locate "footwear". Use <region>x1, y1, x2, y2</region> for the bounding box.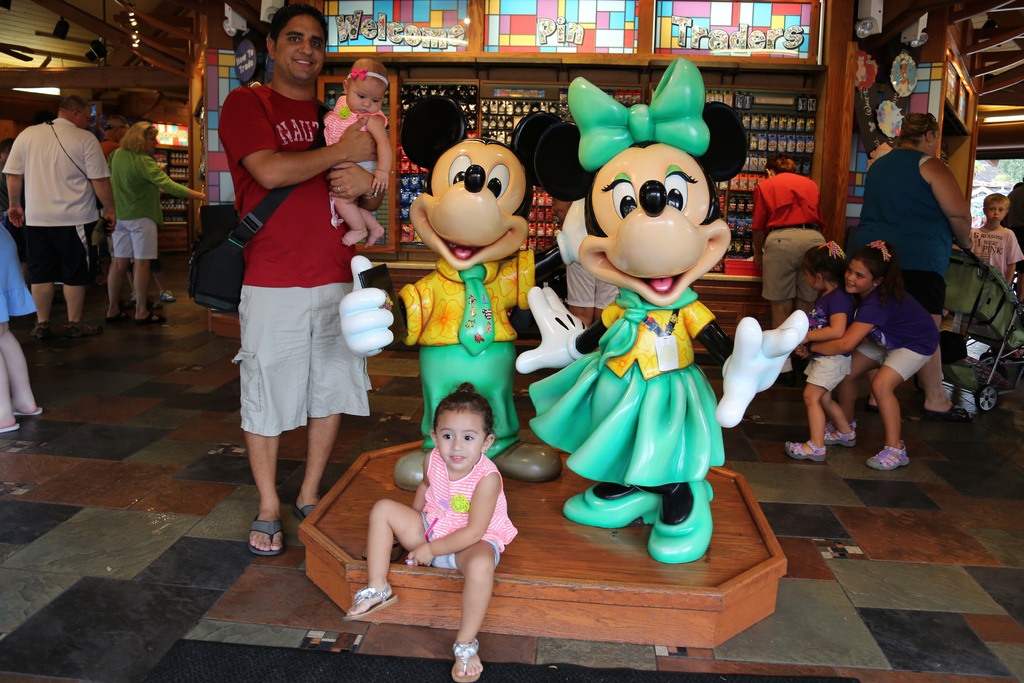
<region>28, 320, 50, 340</region>.
